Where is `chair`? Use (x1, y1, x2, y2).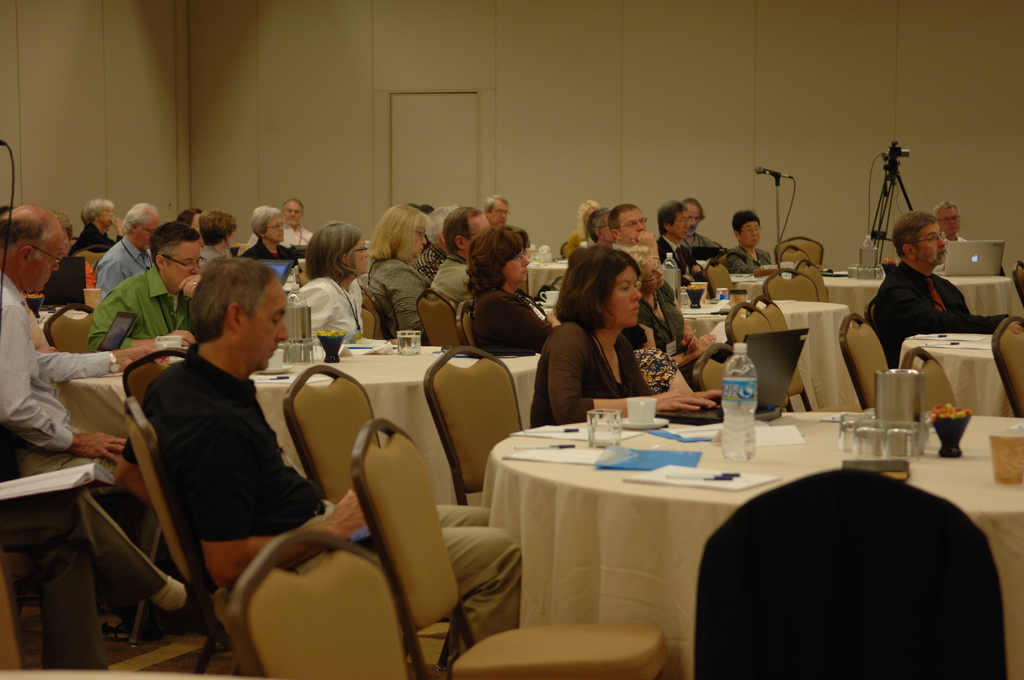
(1010, 259, 1023, 307).
